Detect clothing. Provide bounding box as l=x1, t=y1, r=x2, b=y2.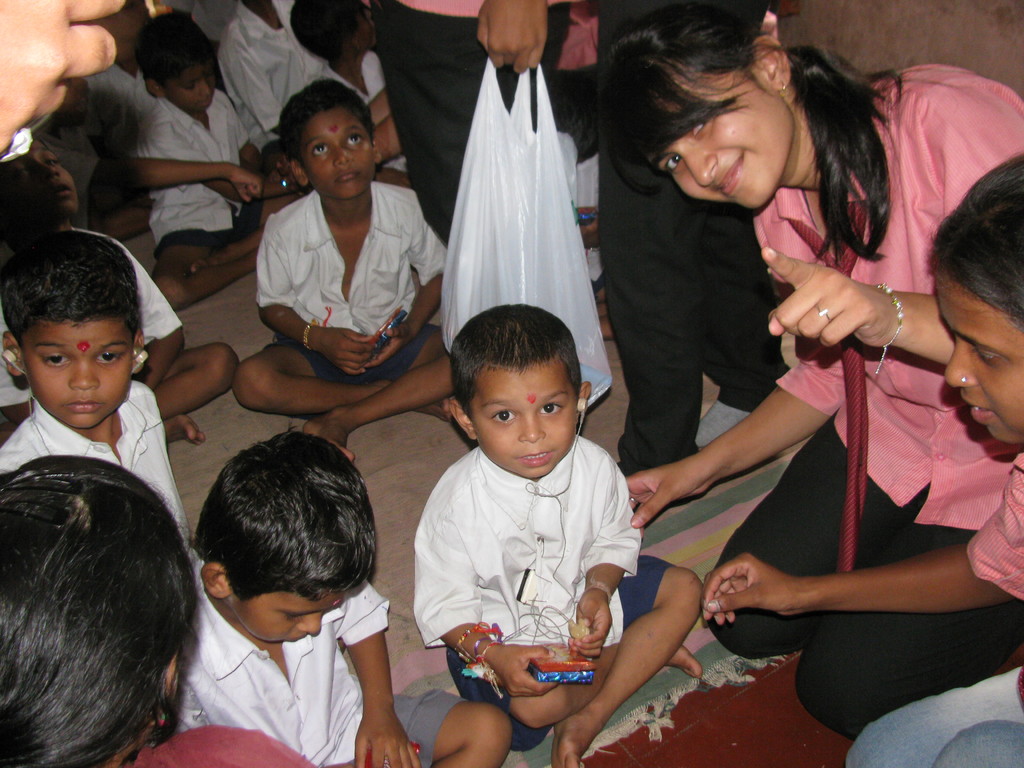
l=86, t=56, r=150, b=173.
